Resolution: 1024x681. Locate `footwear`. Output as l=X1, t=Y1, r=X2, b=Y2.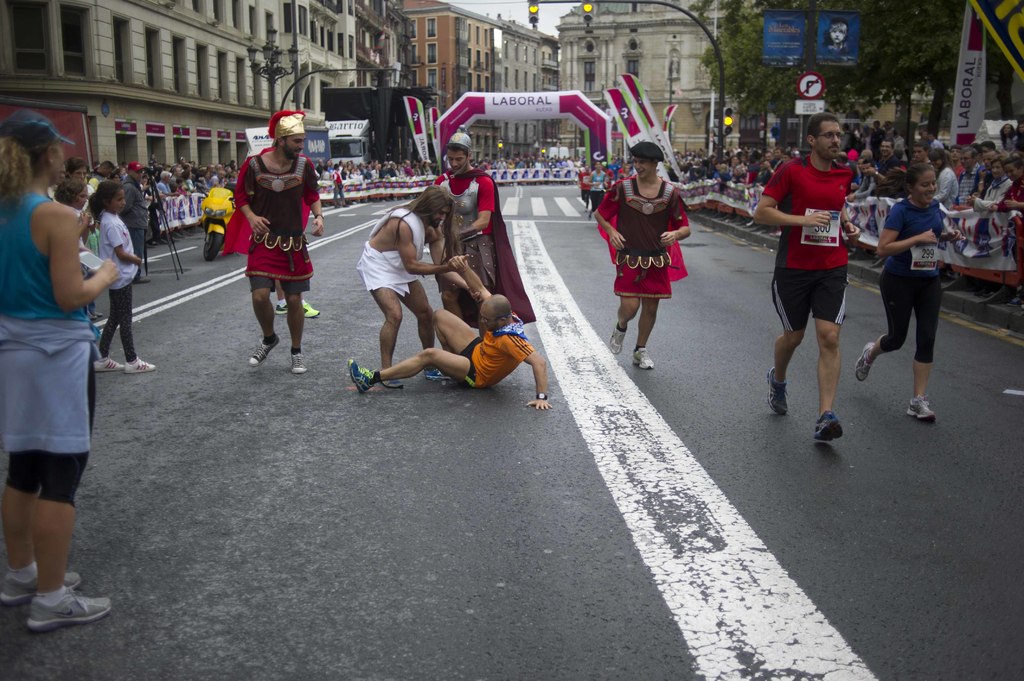
l=0, t=561, r=81, b=605.
